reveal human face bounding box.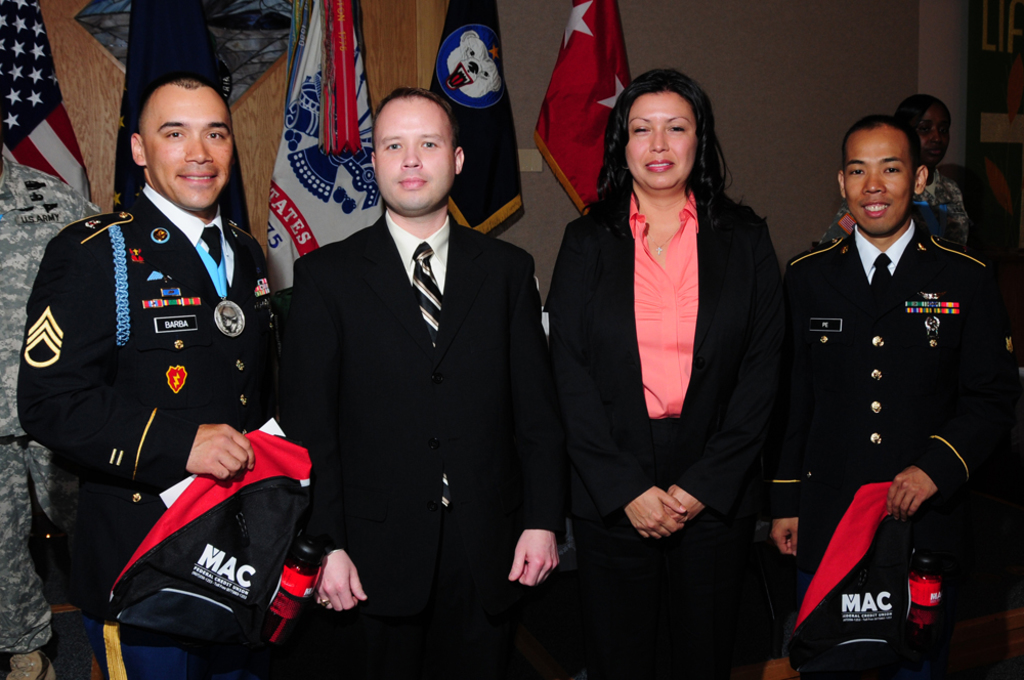
Revealed: Rect(375, 97, 456, 215).
